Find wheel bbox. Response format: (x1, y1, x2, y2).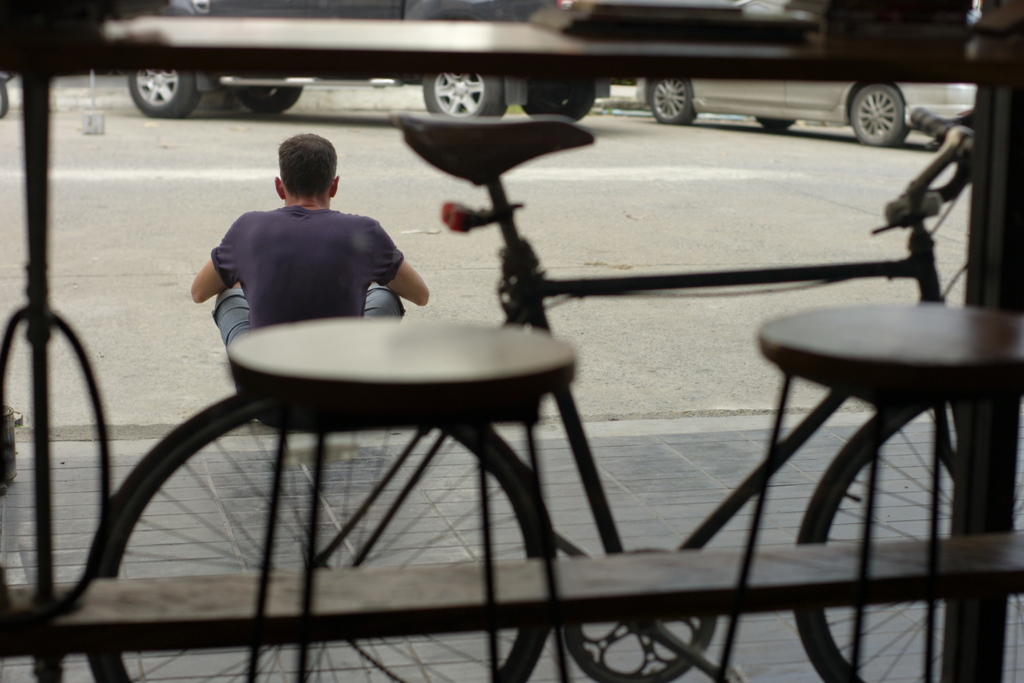
(754, 118, 803, 132).
